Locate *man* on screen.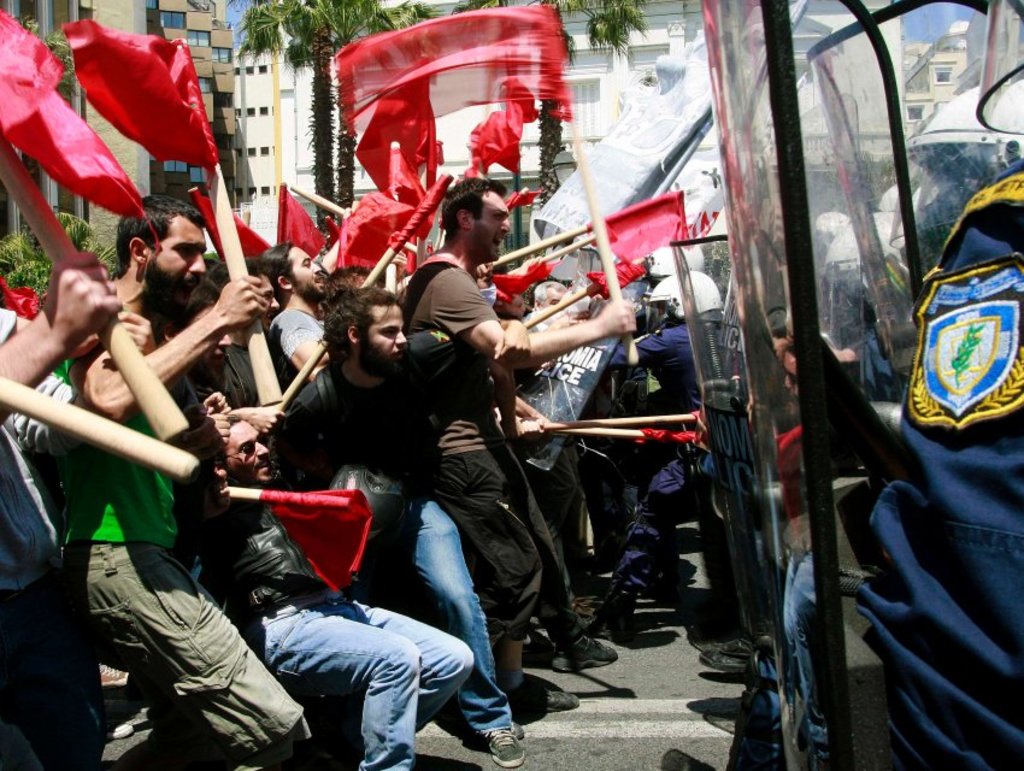
On screen at rect(393, 172, 638, 722).
